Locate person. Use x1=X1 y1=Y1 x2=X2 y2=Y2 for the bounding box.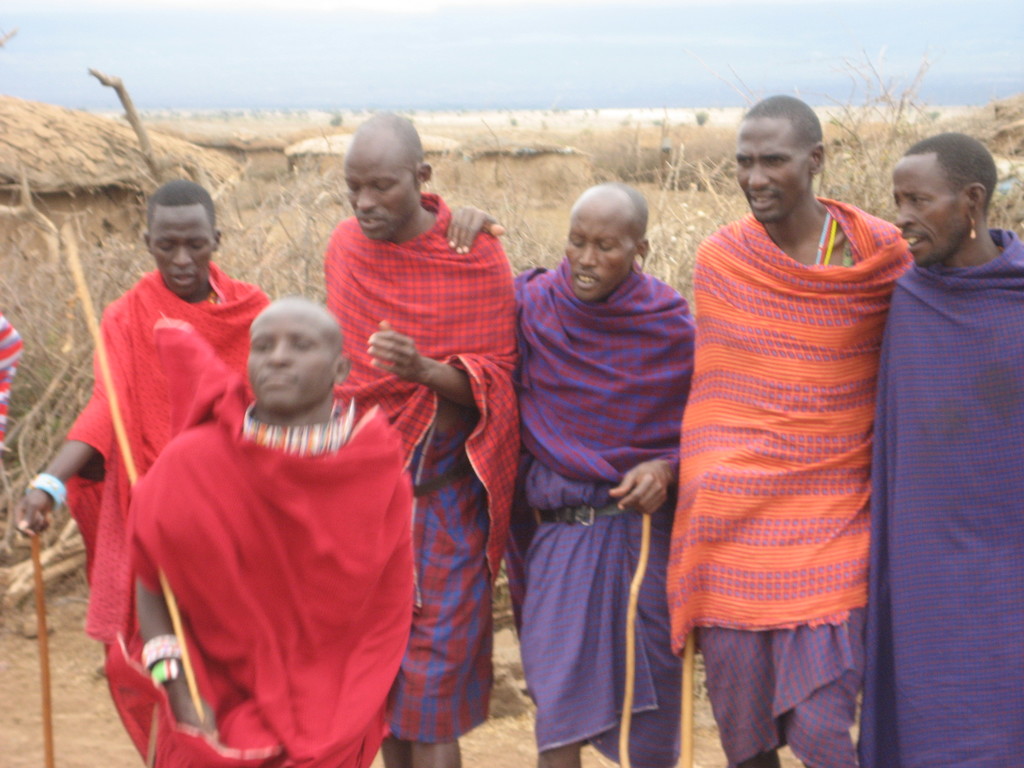
x1=29 y1=191 x2=289 y2=695.
